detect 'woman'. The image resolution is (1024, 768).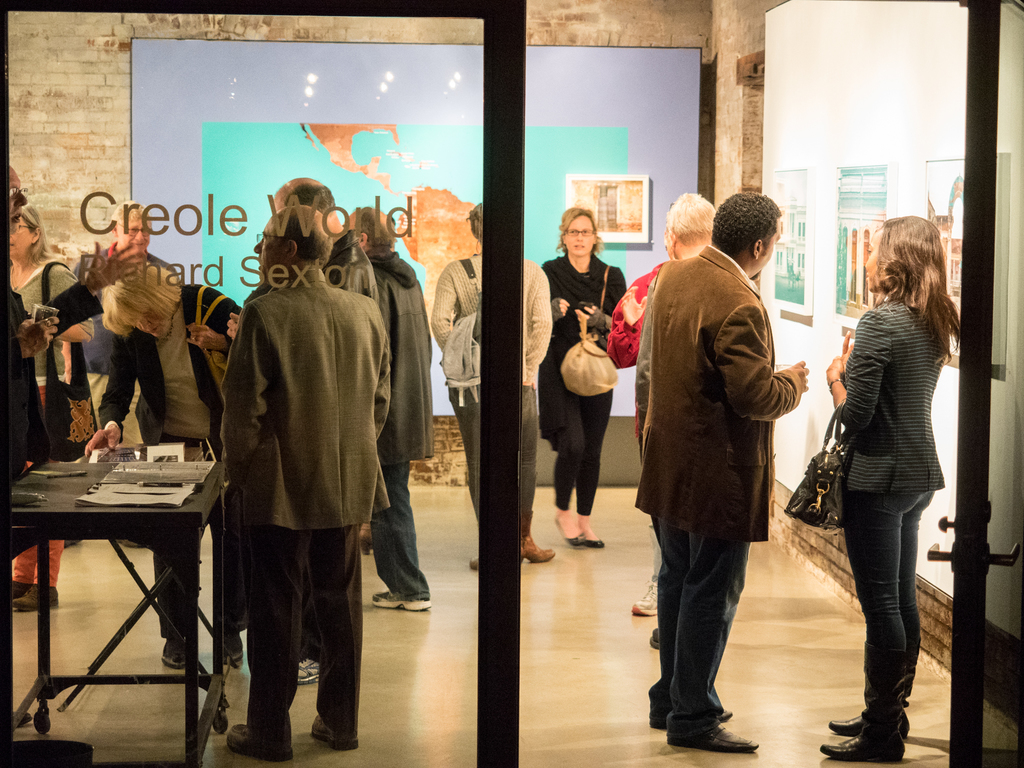
{"left": 536, "top": 205, "right": 625, "bottom": 550}.
